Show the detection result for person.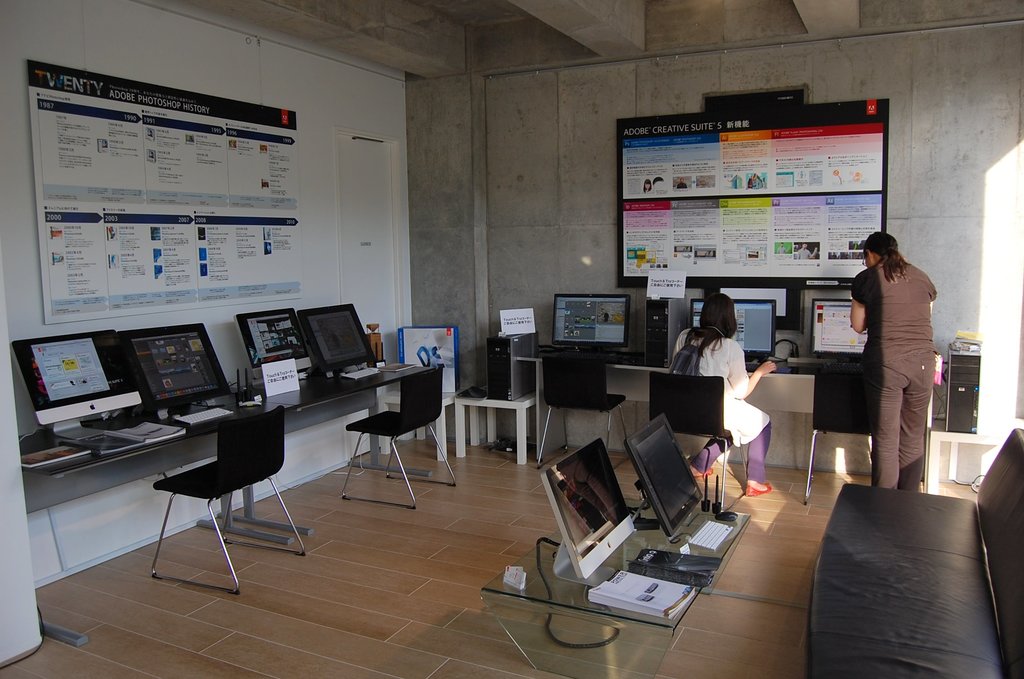
[x1=854, y1=212, x2=961, y2=507].
